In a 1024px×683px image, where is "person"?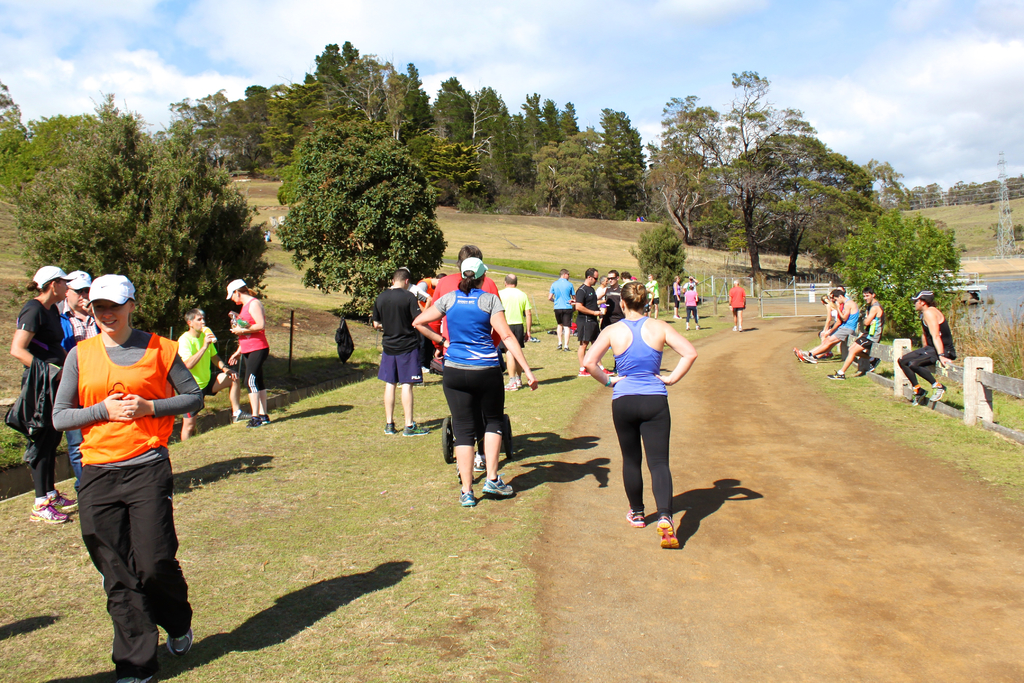
box(8, 256, 63, 529).
